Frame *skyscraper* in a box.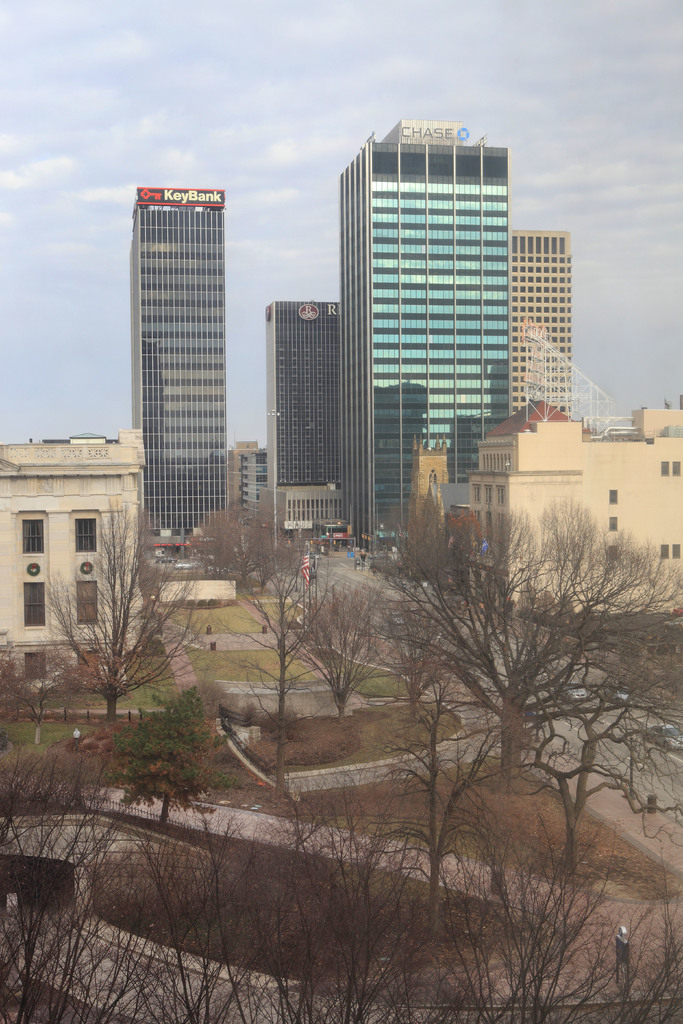
crop(126, 178, 219, 563).
